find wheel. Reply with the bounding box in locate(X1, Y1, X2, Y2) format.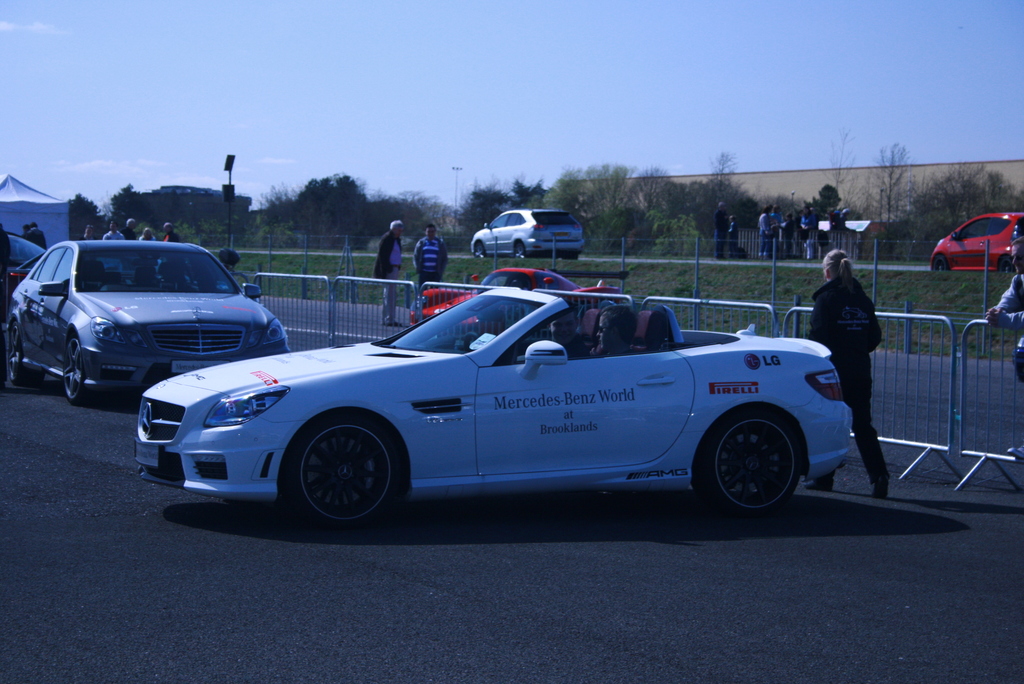
locate(8, 323, 36, 391).
